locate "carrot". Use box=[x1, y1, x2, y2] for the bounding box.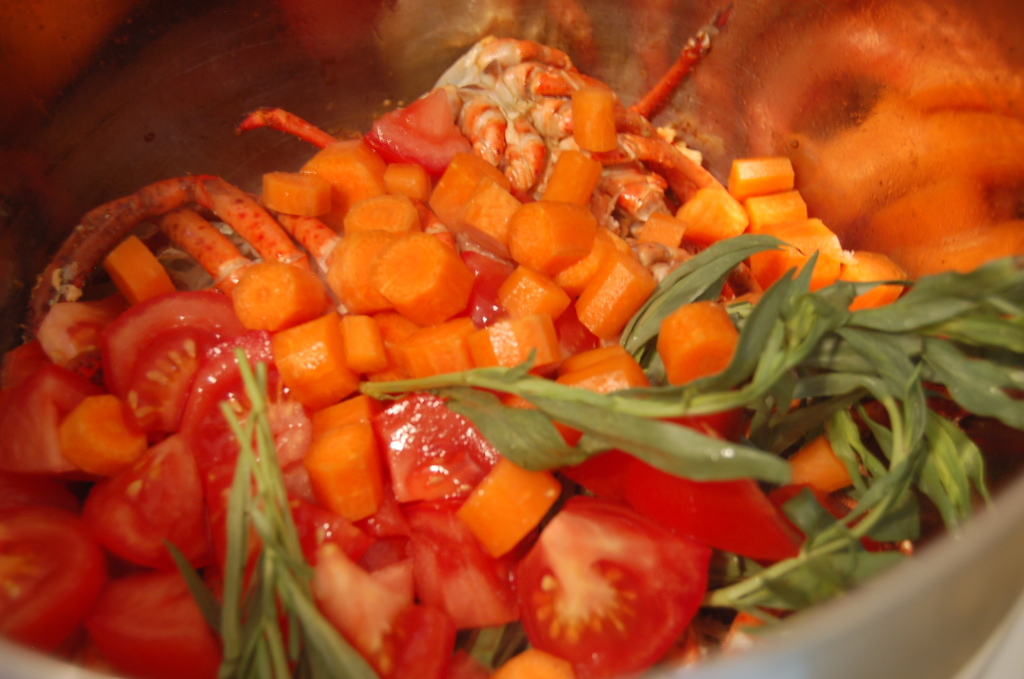
box=[102, 234, 169, 297].
